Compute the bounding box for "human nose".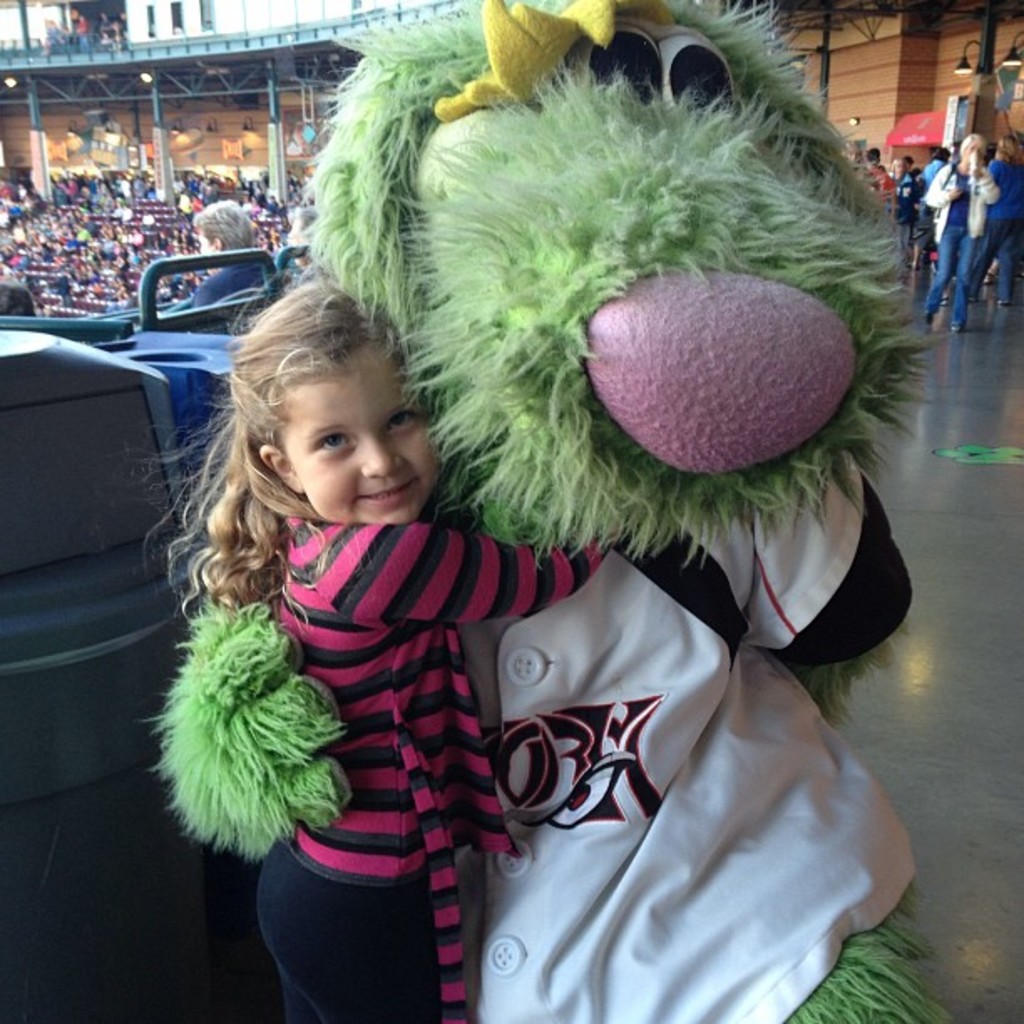
Rect(366, 437, 405, 477).
